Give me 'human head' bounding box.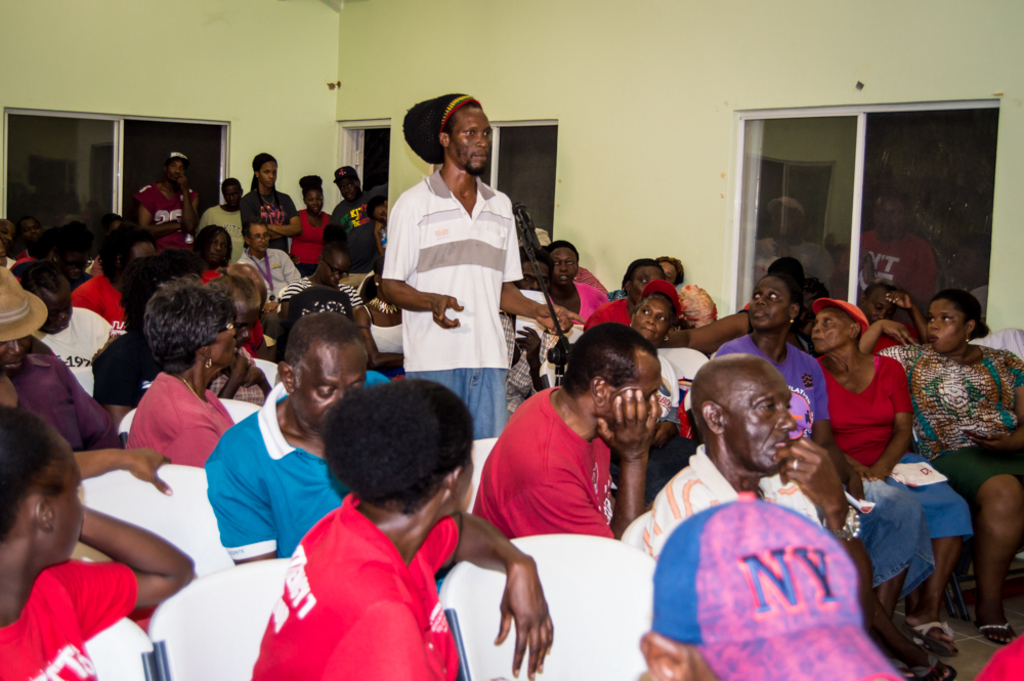
<bbox>809, 299, 867, 355</bbox>.
